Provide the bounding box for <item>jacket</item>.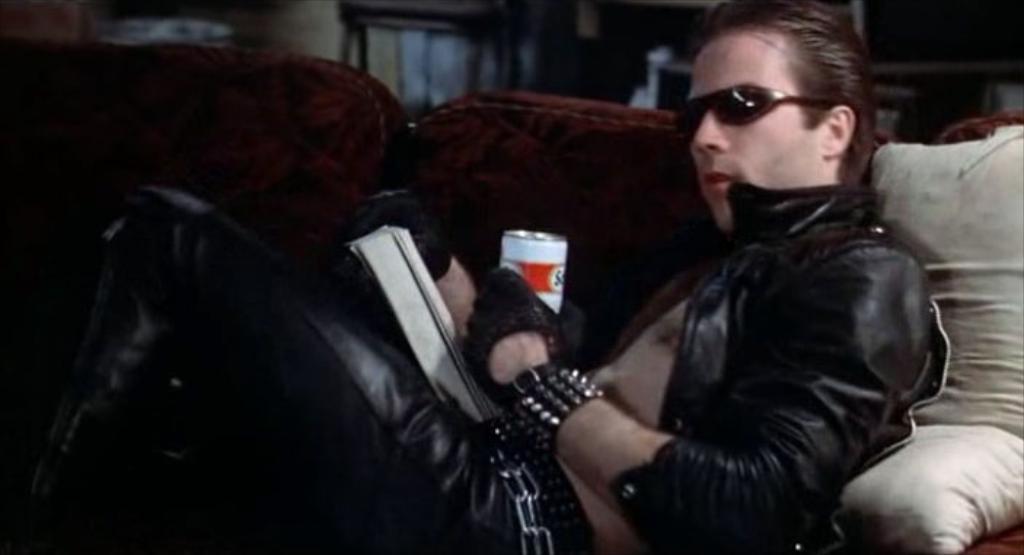
Rect(546, 112, 983, 507).
